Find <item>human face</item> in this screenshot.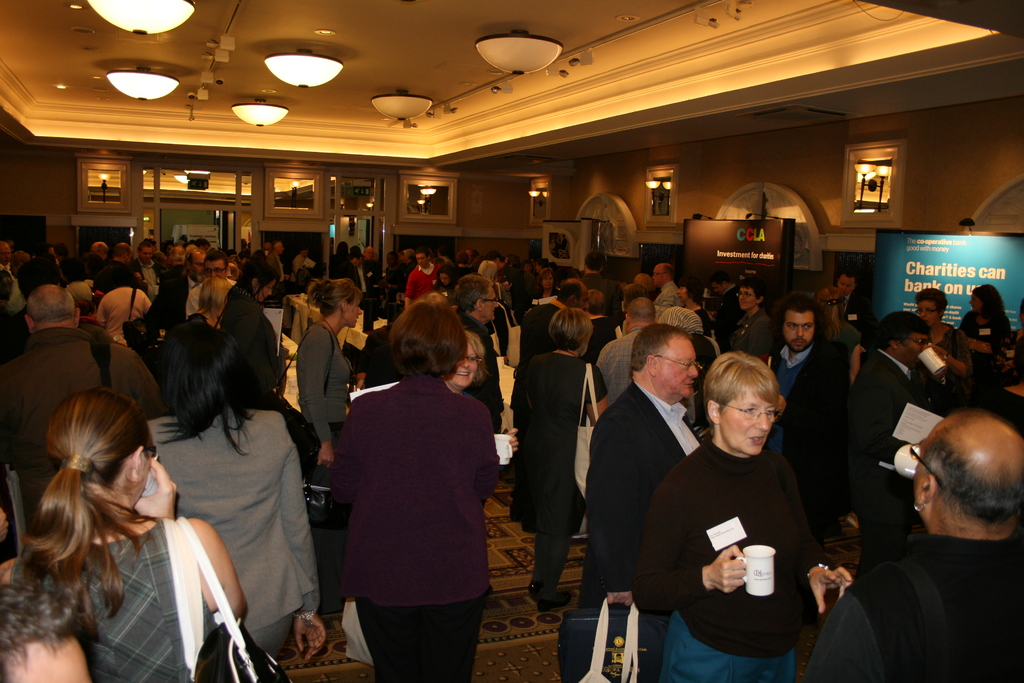
The bounding box for <item>human face</item> is BBox(203, 260, 227, 277).
